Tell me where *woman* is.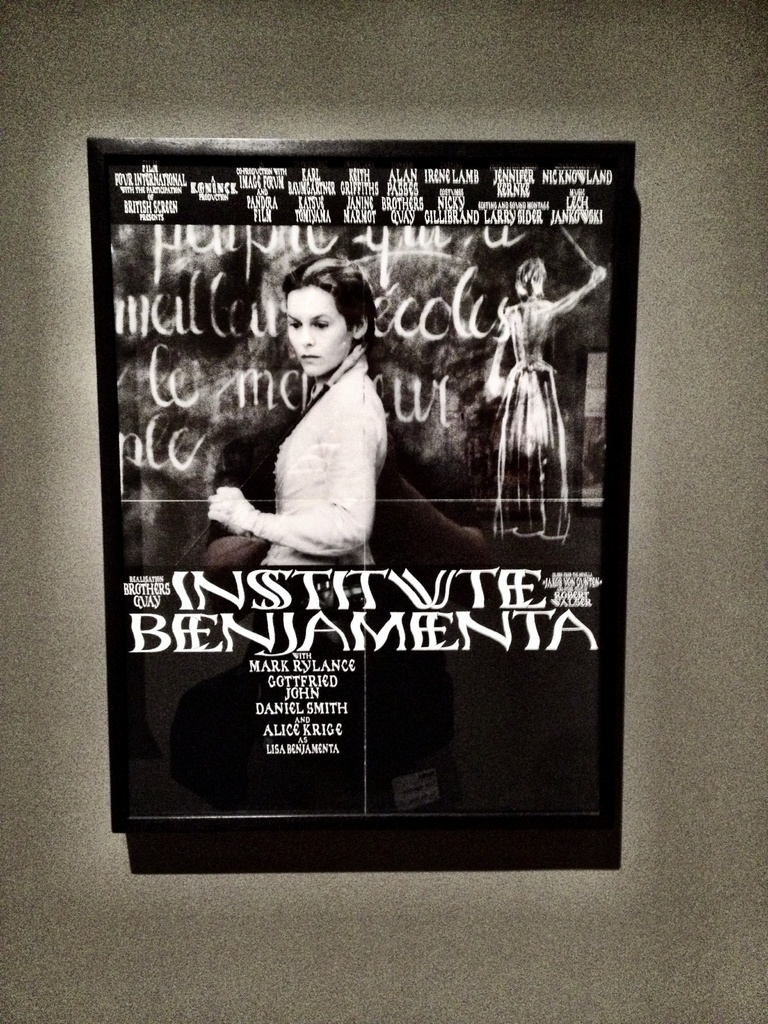
*woman* is at {"x1": 476, "y1": 250, "x2": 607, "y2": 546}.
